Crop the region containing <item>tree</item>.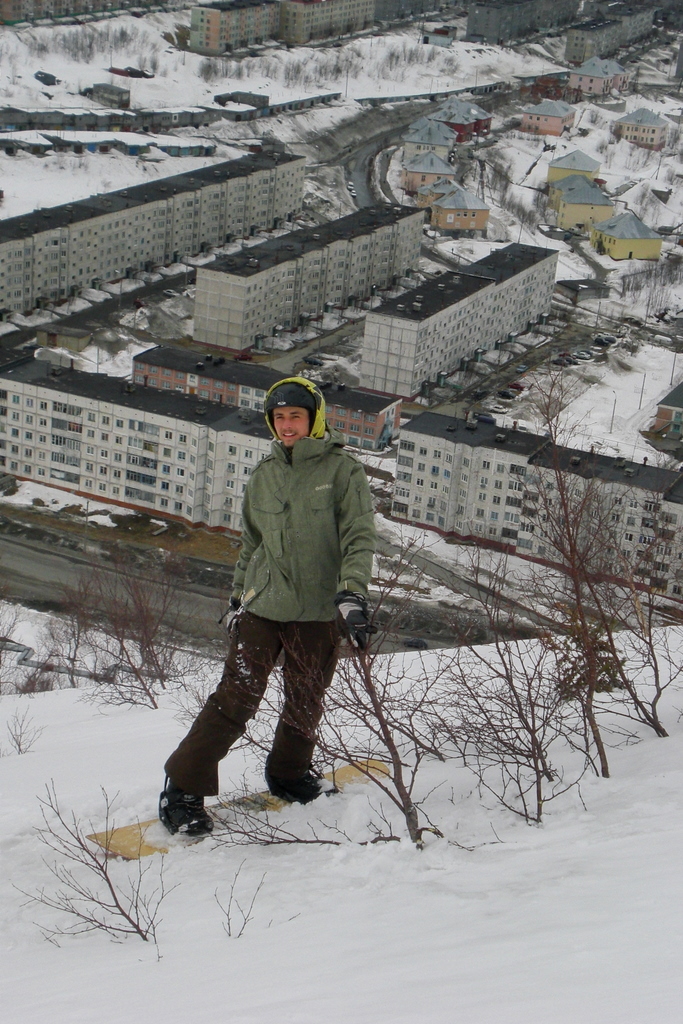
Crop region: (3,574,198,709).
